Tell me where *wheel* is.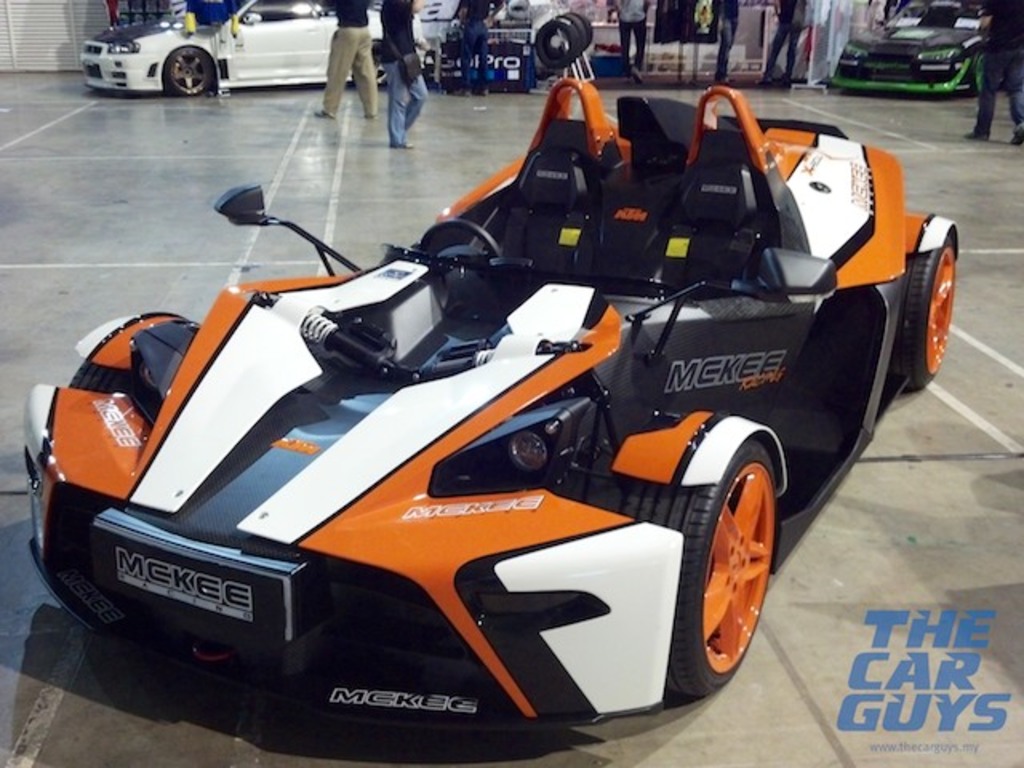
*wheel* is at [909, 240, 960, 389].
